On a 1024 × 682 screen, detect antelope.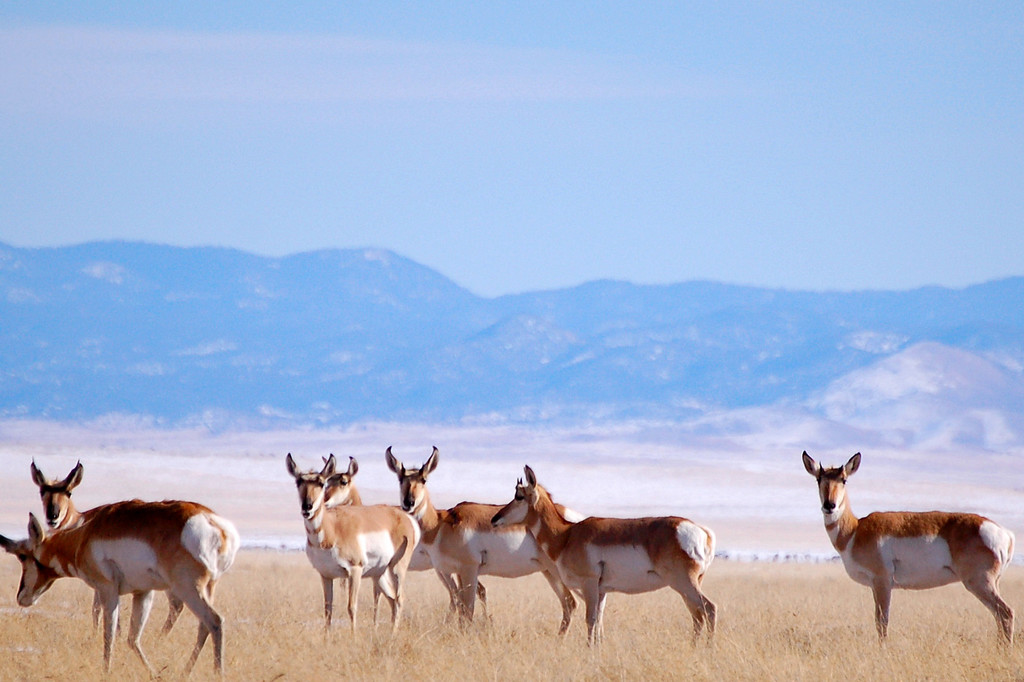
<bbox>320, 454, 493, 637</bbox>.
